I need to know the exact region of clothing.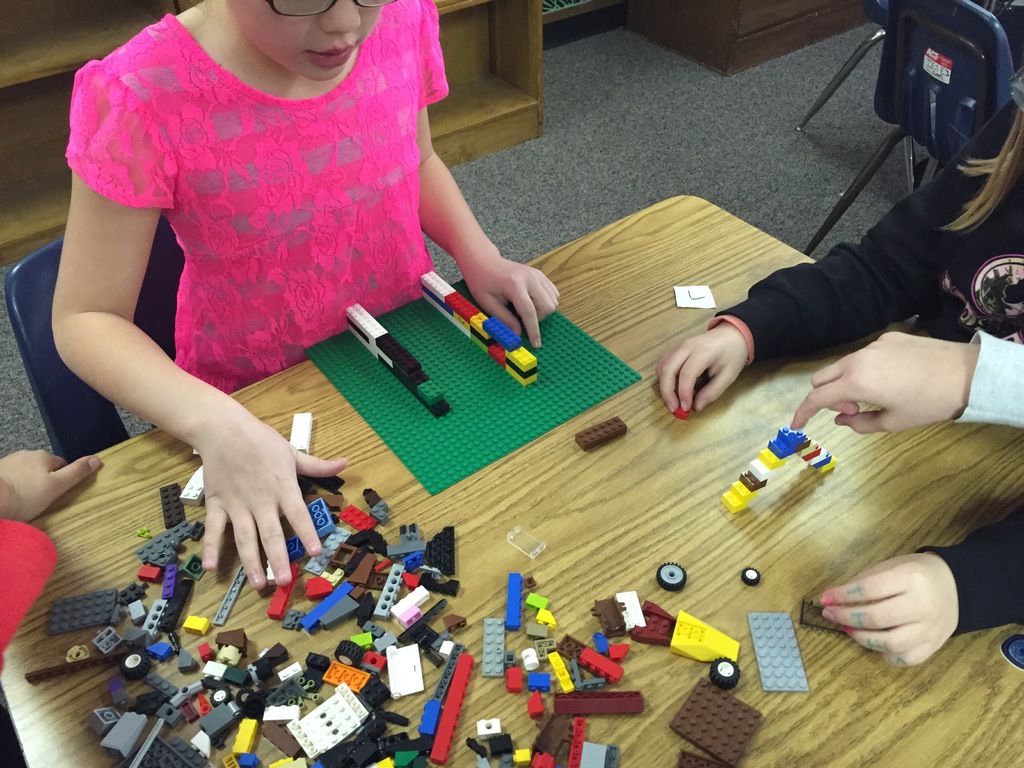
Region: <region>75, 15, 457, 450</region>.
